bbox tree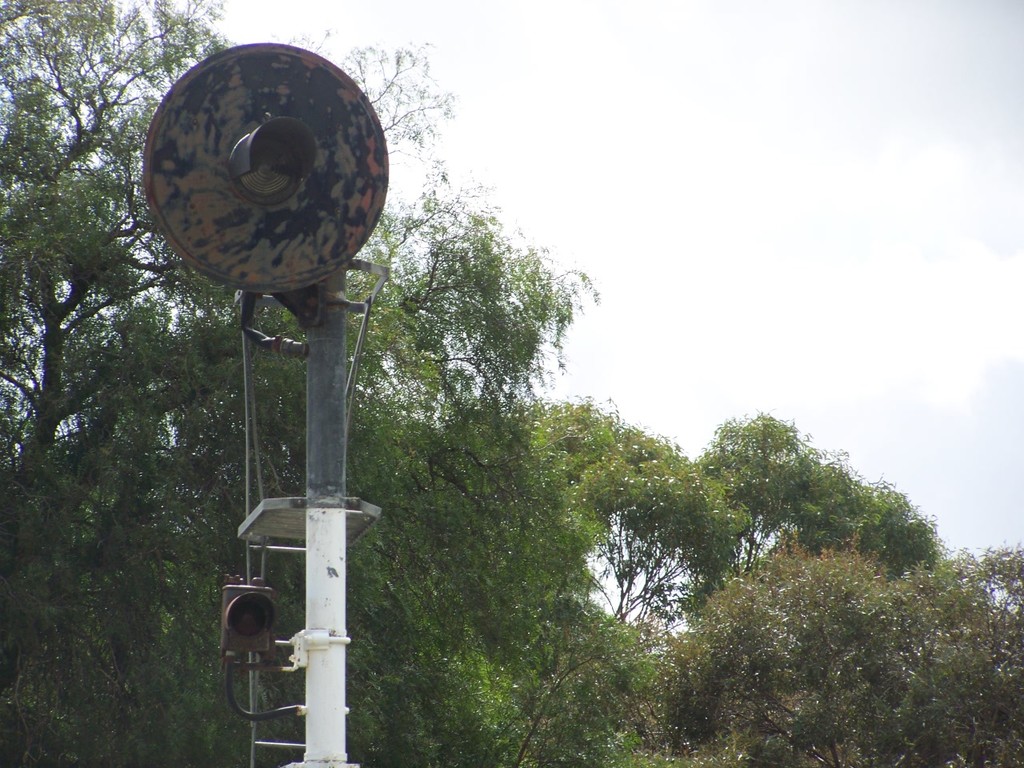
box(637, 527, 1022, 767)
